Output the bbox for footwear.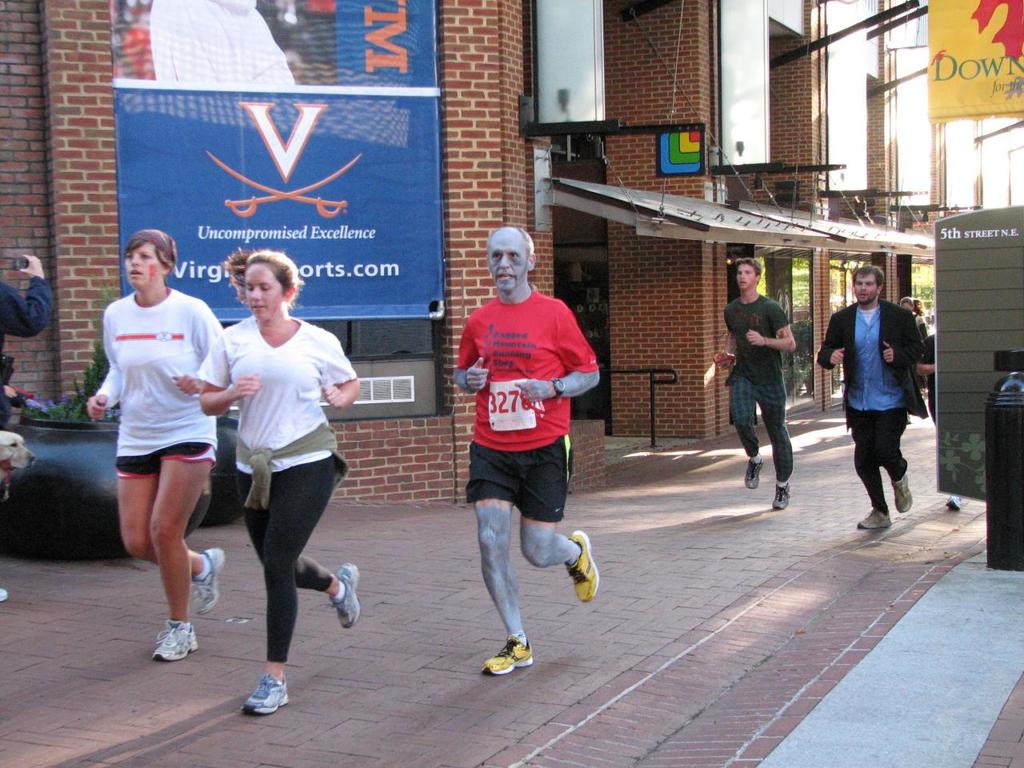
x1=853, y1=504, x2=897, y2=538.
